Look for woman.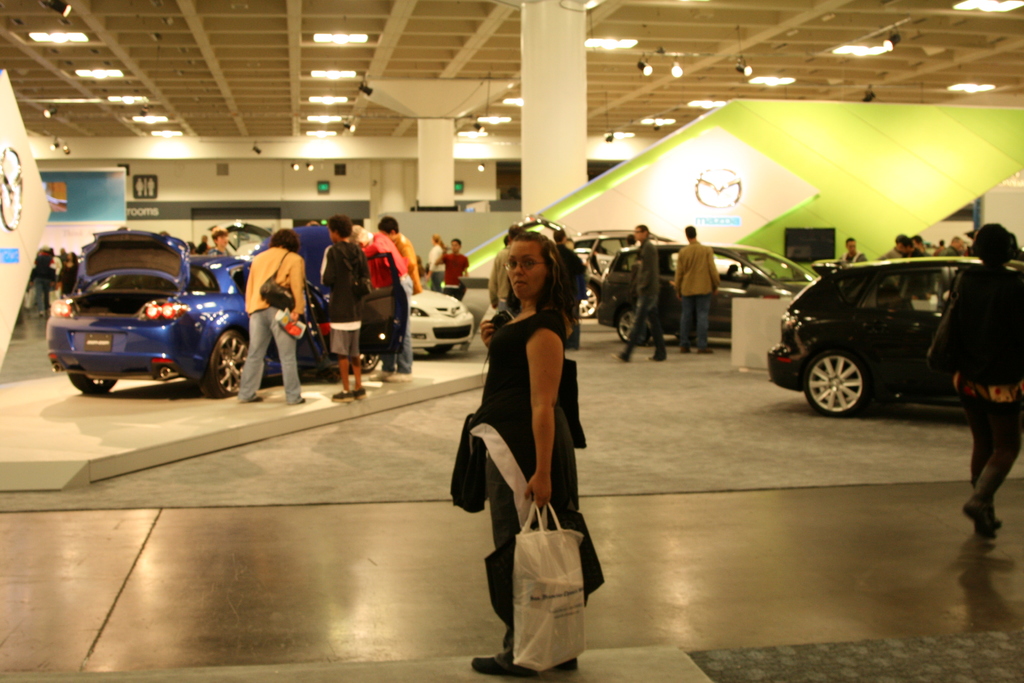
Found: left=54, top=251, right=77, bottom=298.
